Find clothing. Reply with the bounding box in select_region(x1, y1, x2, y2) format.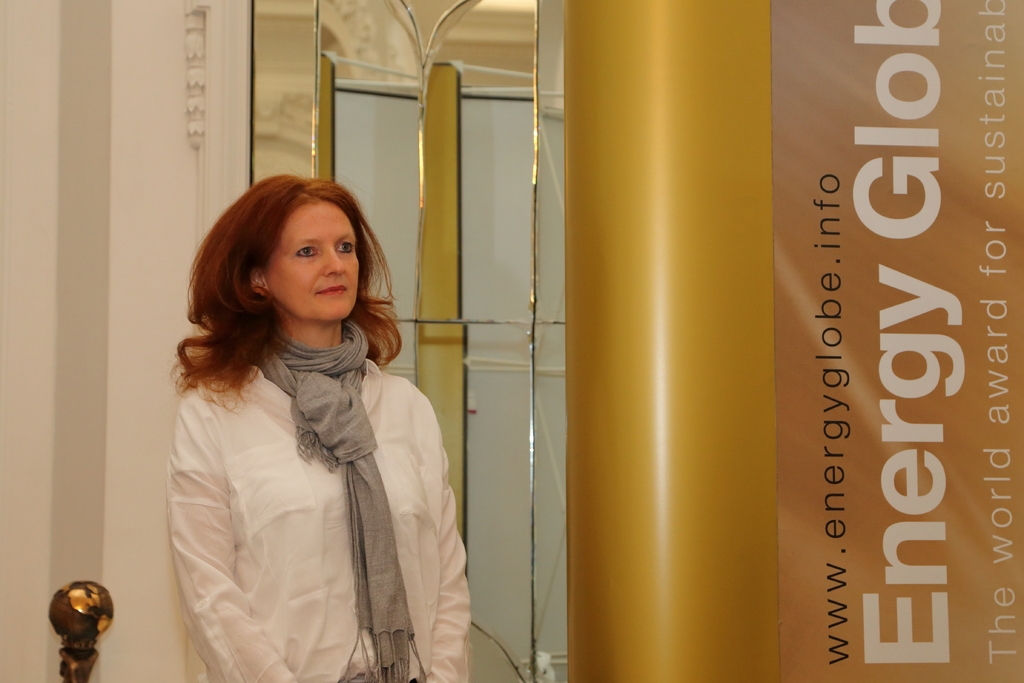
select_region(134, 272, 483, 675).
